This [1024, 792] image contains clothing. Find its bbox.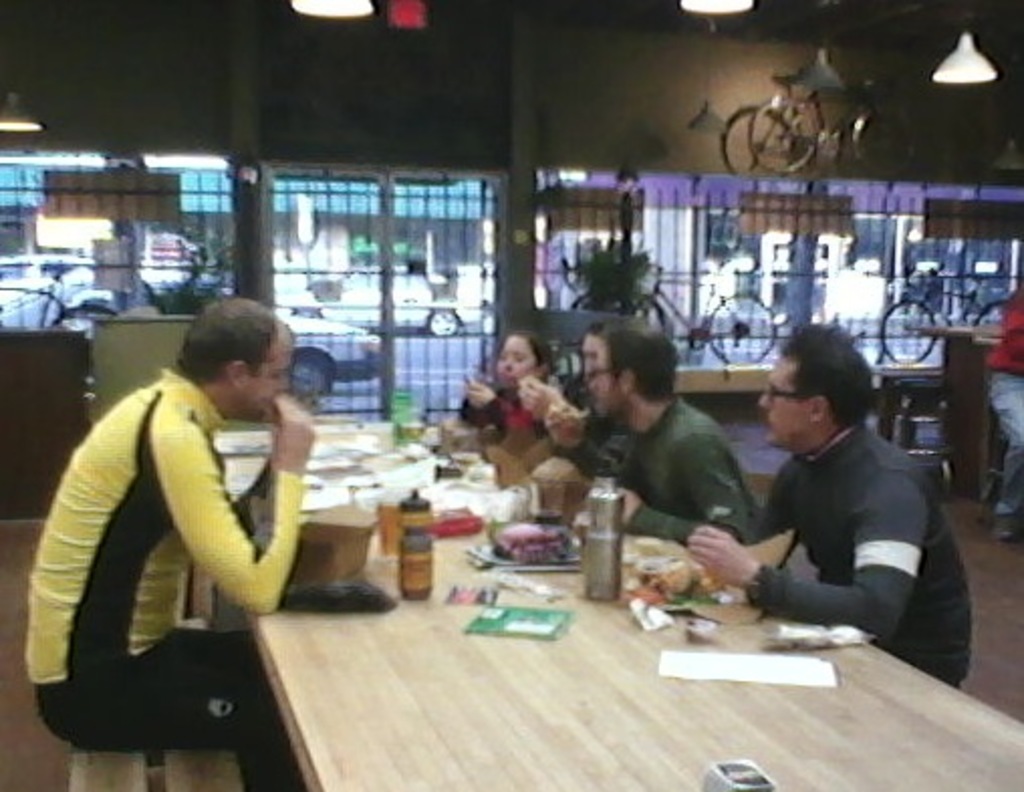
bbox=[54, 341, 316, 732].
